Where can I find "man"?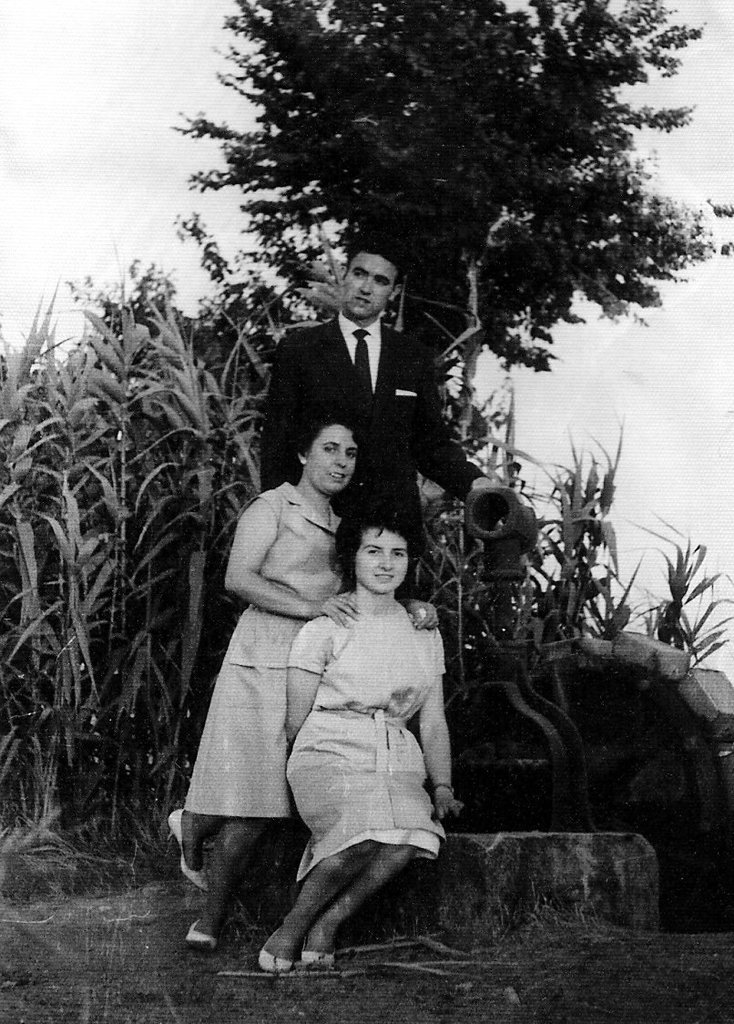
You can find it at Rect(239, 267, 483, 578).
